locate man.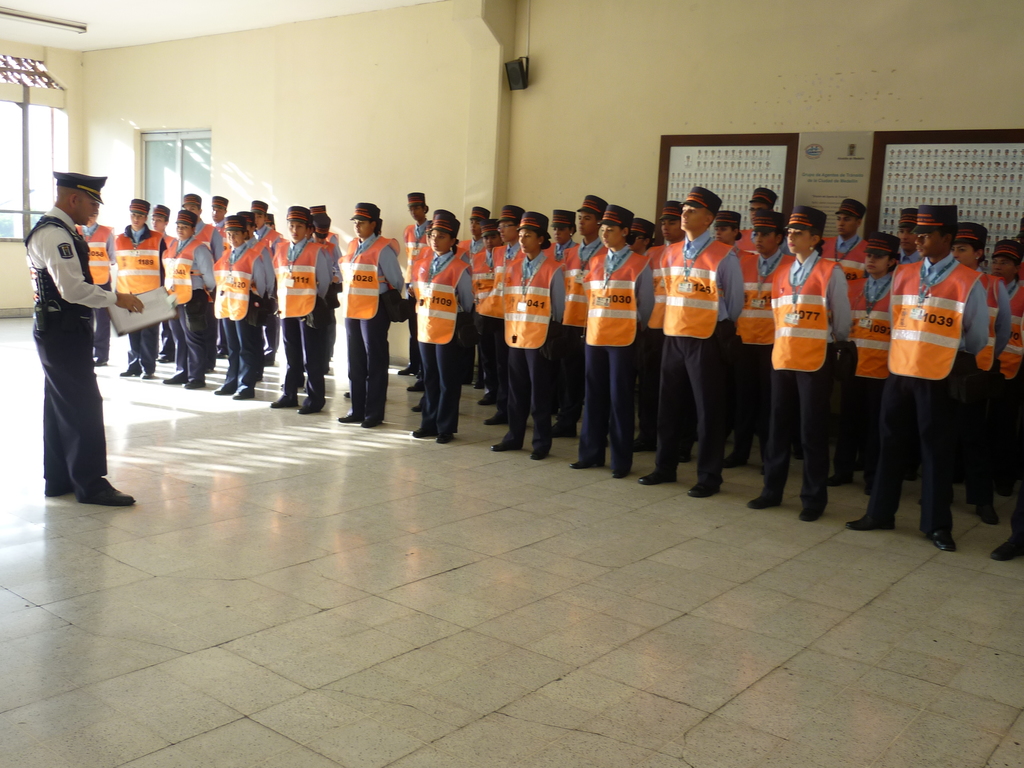
Bounding box: Rect(486, 193, 531, 247).
